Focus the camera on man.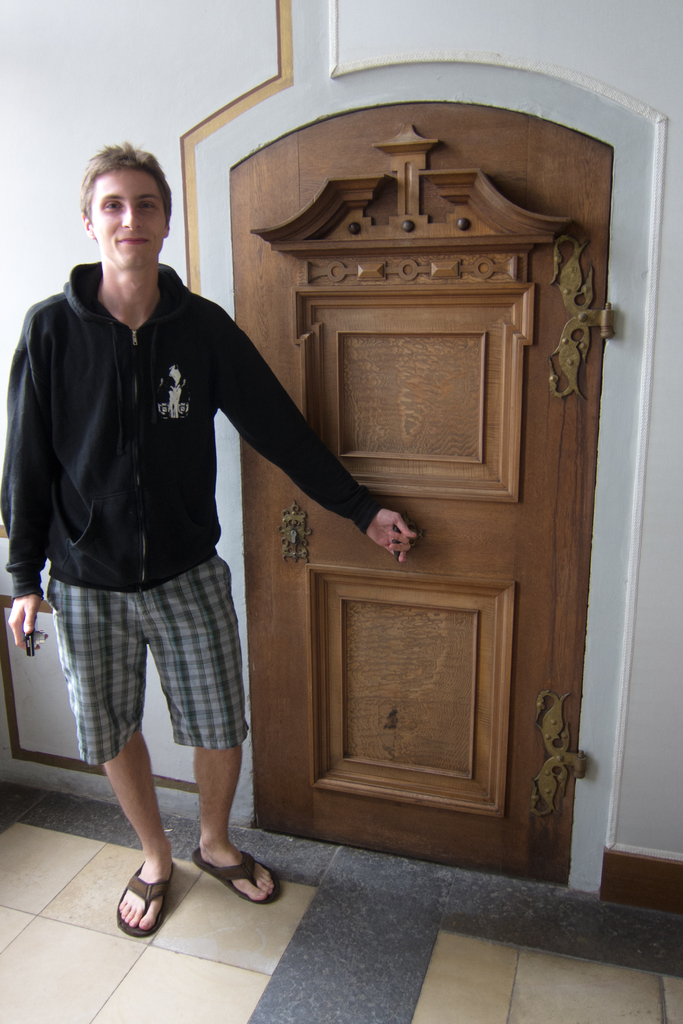
Focus region: [2, 141, 418, 939].
